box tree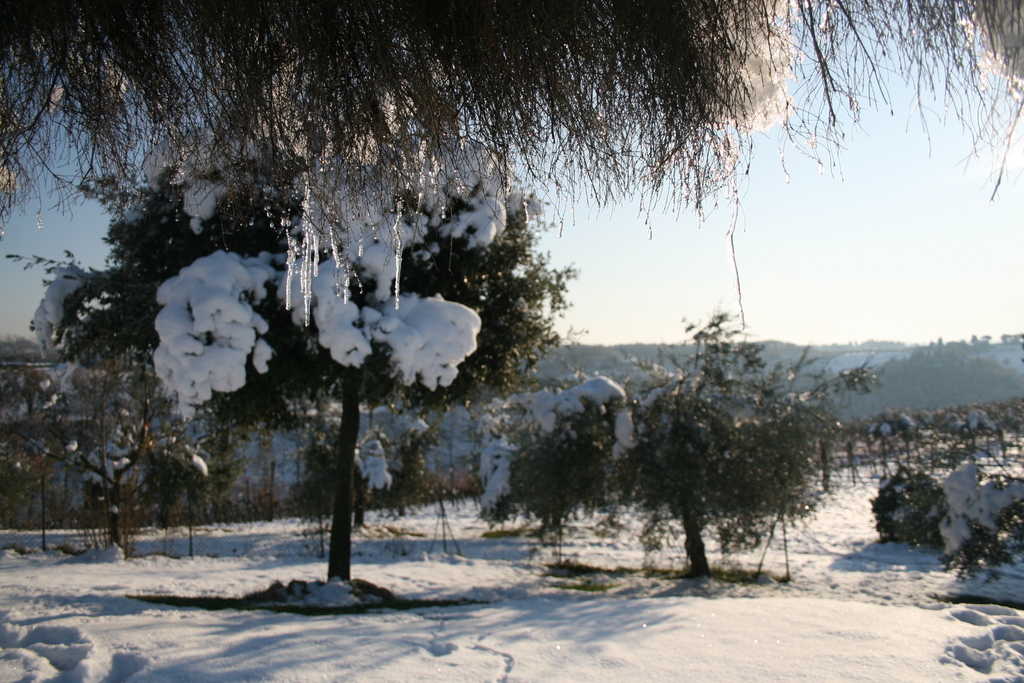
x1=0, y1=247, x2=165, y2=545
